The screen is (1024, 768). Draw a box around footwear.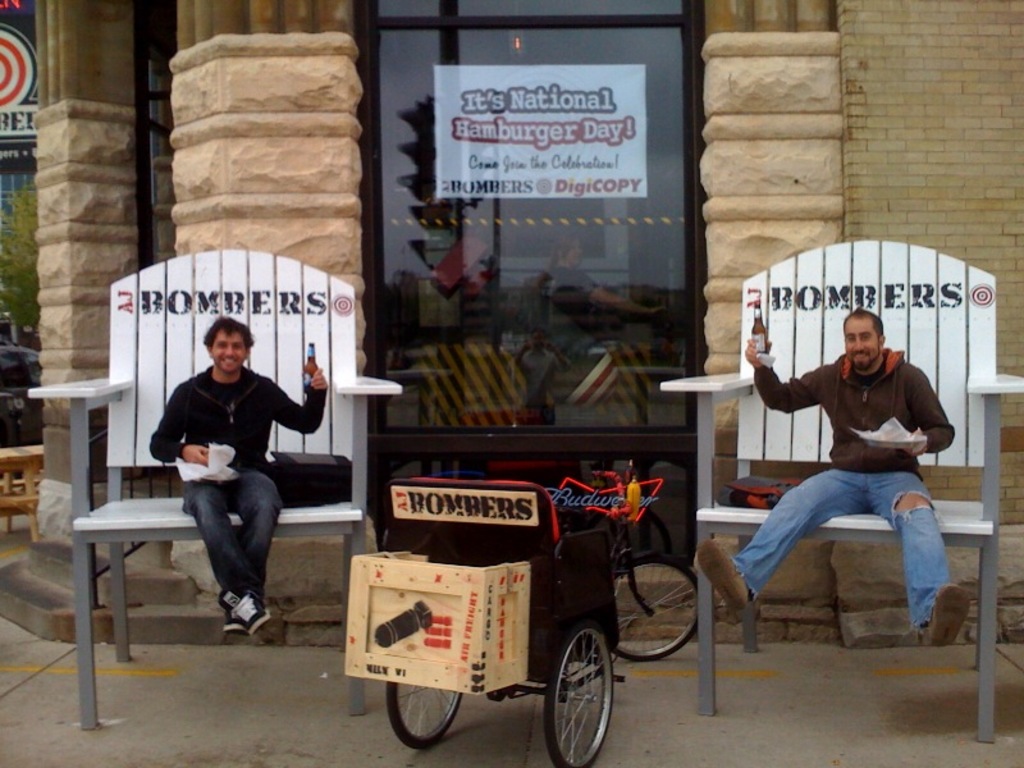
[x1=690, y1=536, x2=745, y2=614].
